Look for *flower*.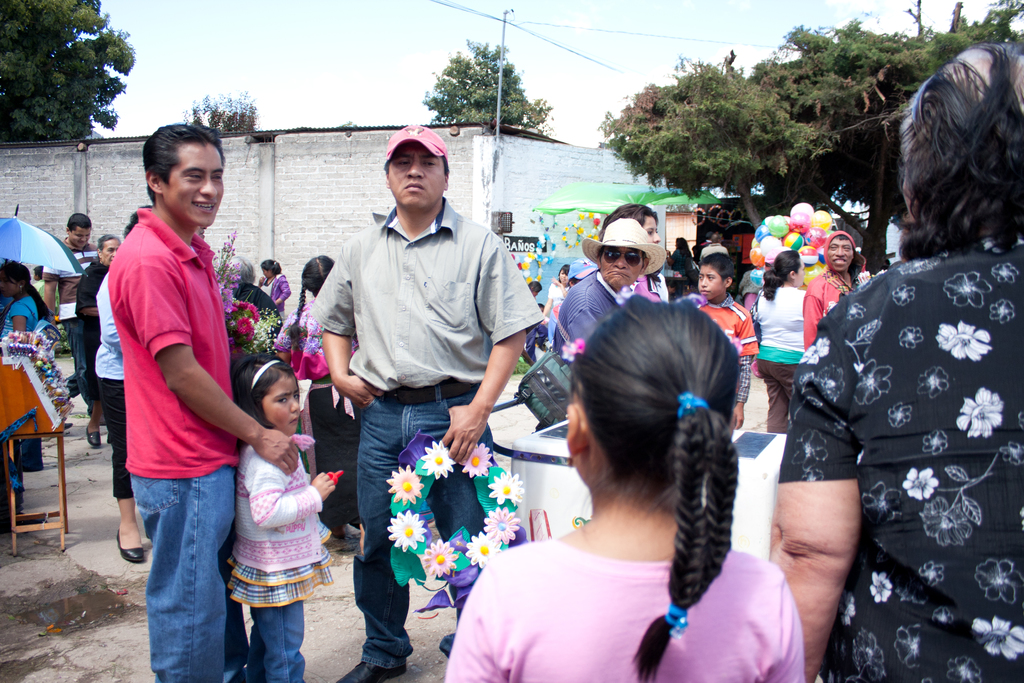
Found: pyautogui.locateOnScreen(917, 559, 947, 588).
